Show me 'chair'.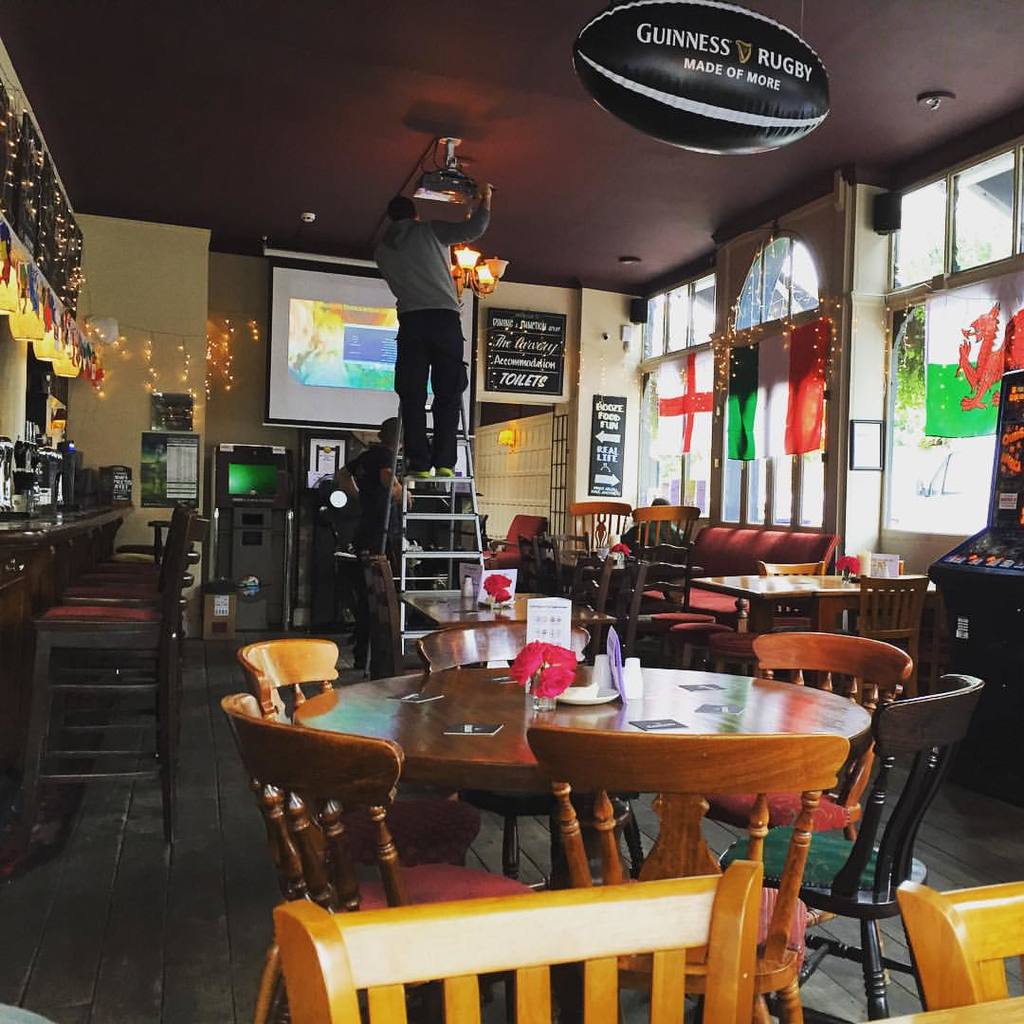
'chair' is here: (572, 495, 630, 559).
